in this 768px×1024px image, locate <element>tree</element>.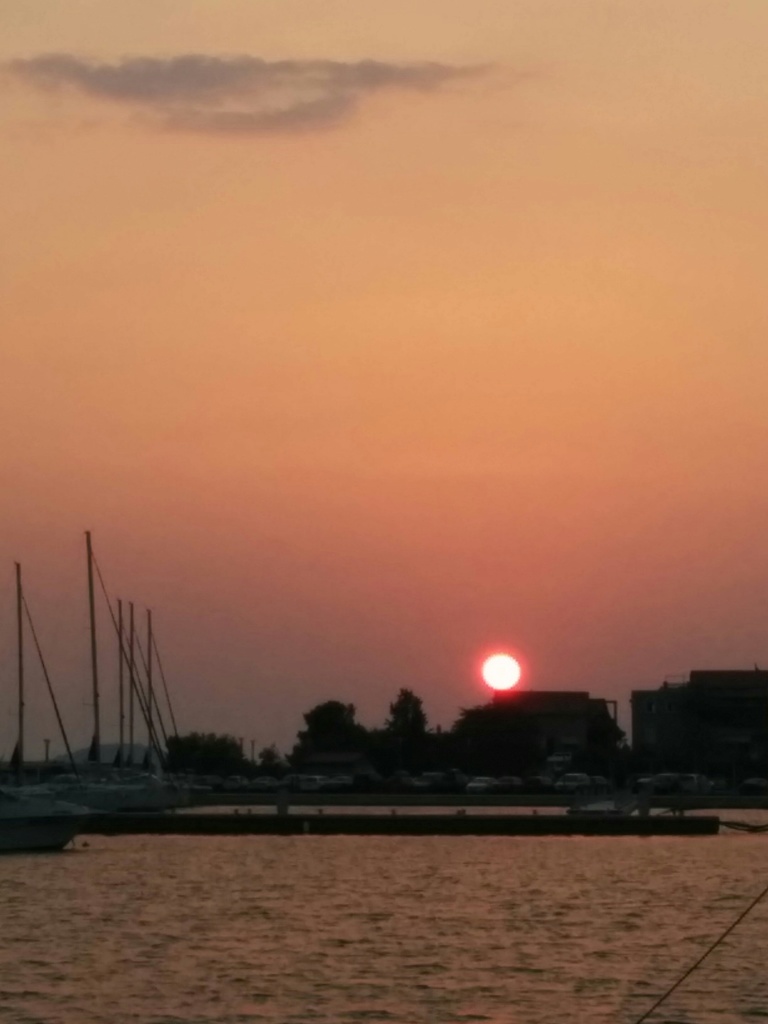
Bounding box: locate(287, 689, 375, 765).
